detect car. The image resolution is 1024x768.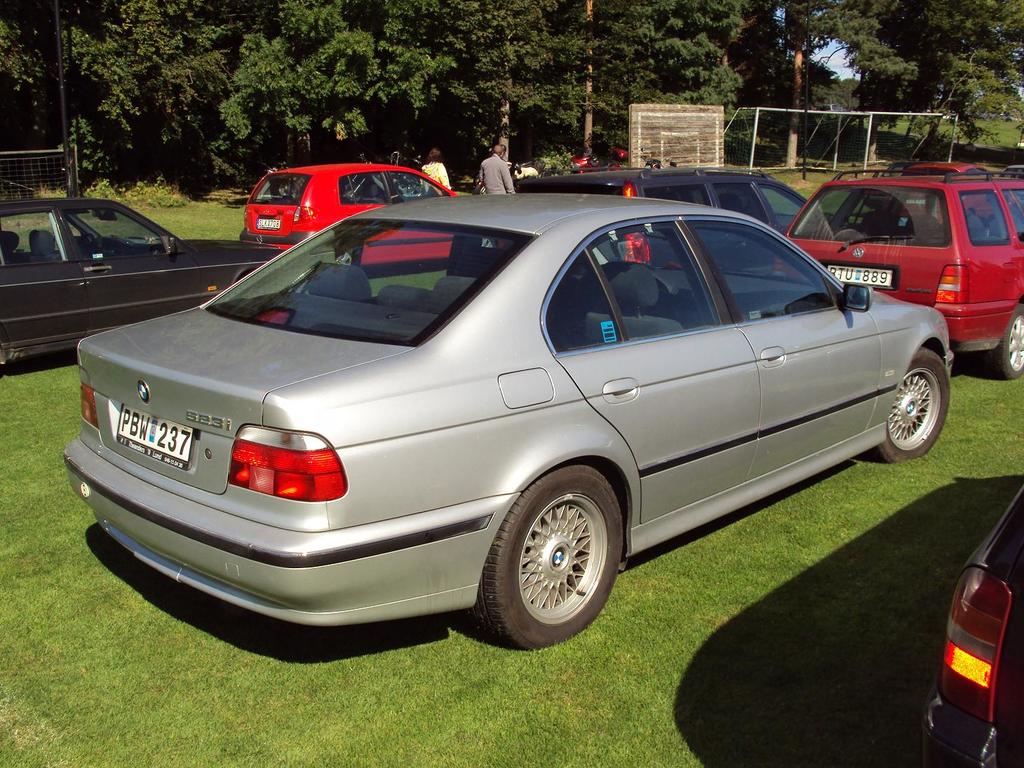
[left=785, top=170, right=1023, bottom=375].
